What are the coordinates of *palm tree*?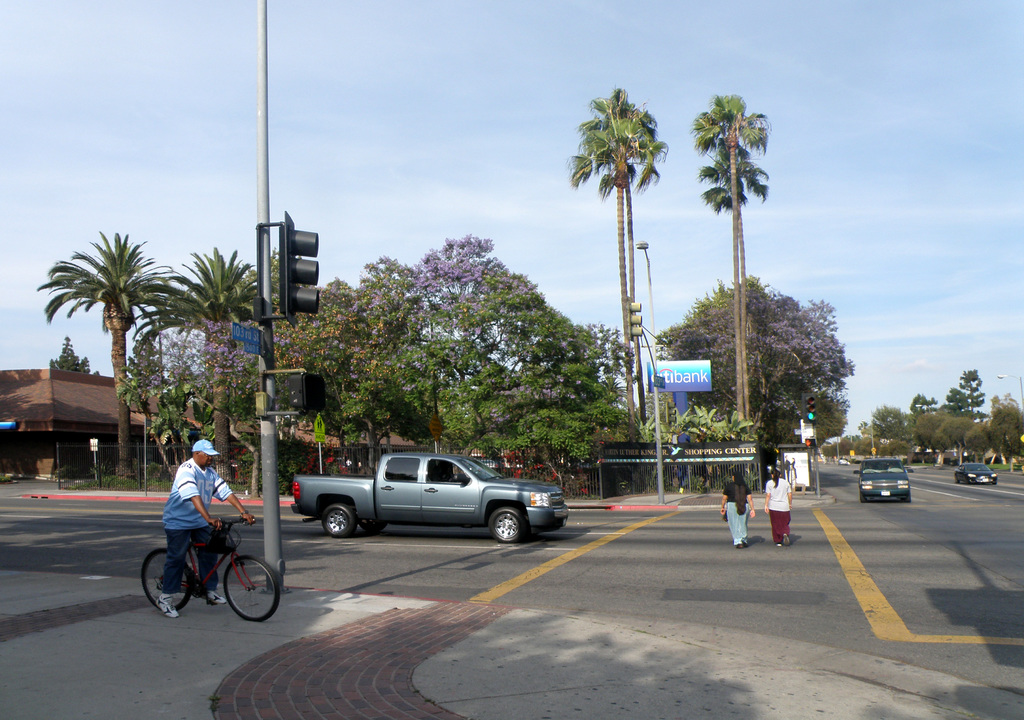
[40,228,172,478].
